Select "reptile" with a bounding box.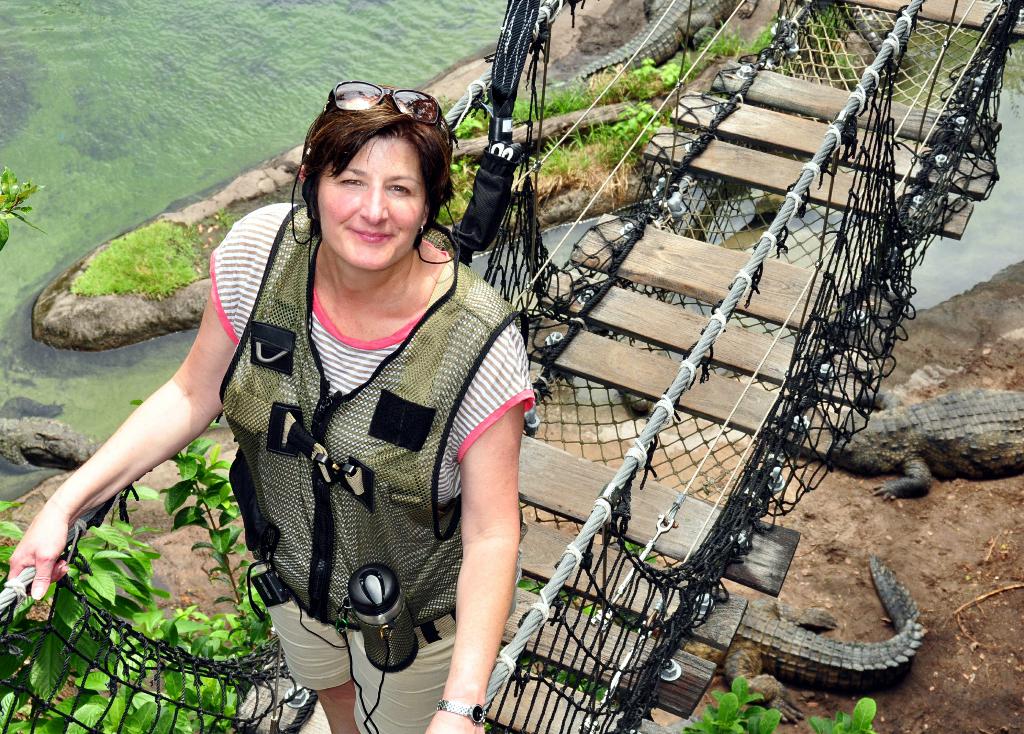
BBox(782, 389, 1023, 503).
